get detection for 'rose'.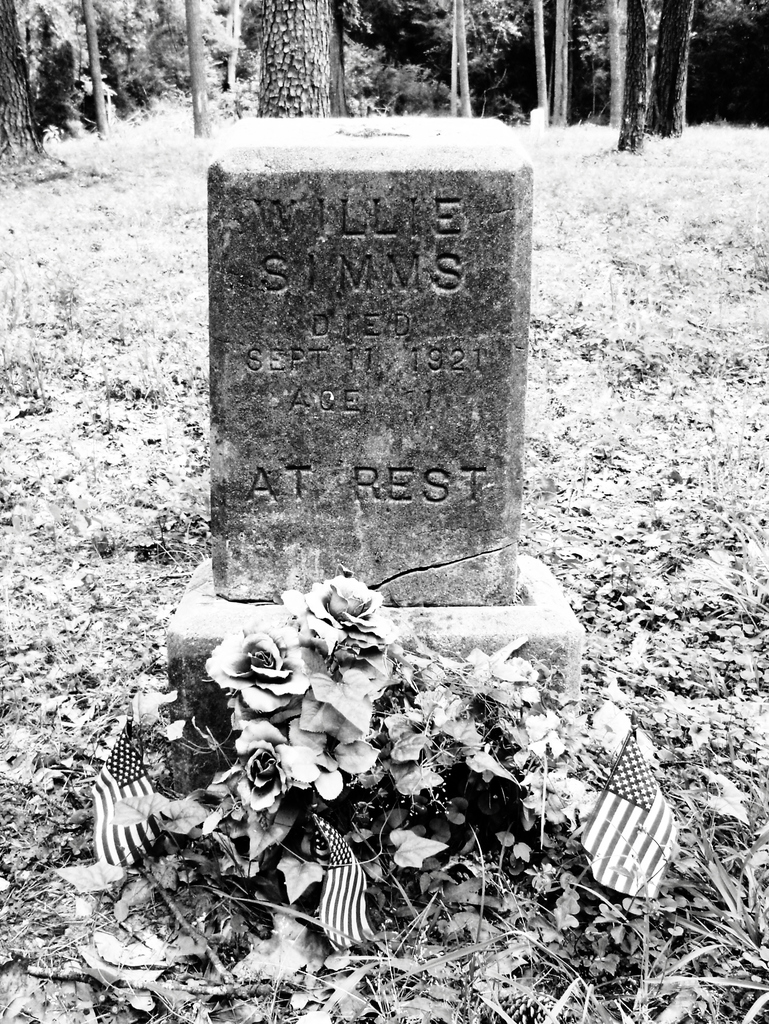
Detection: 202:630:310:712.
